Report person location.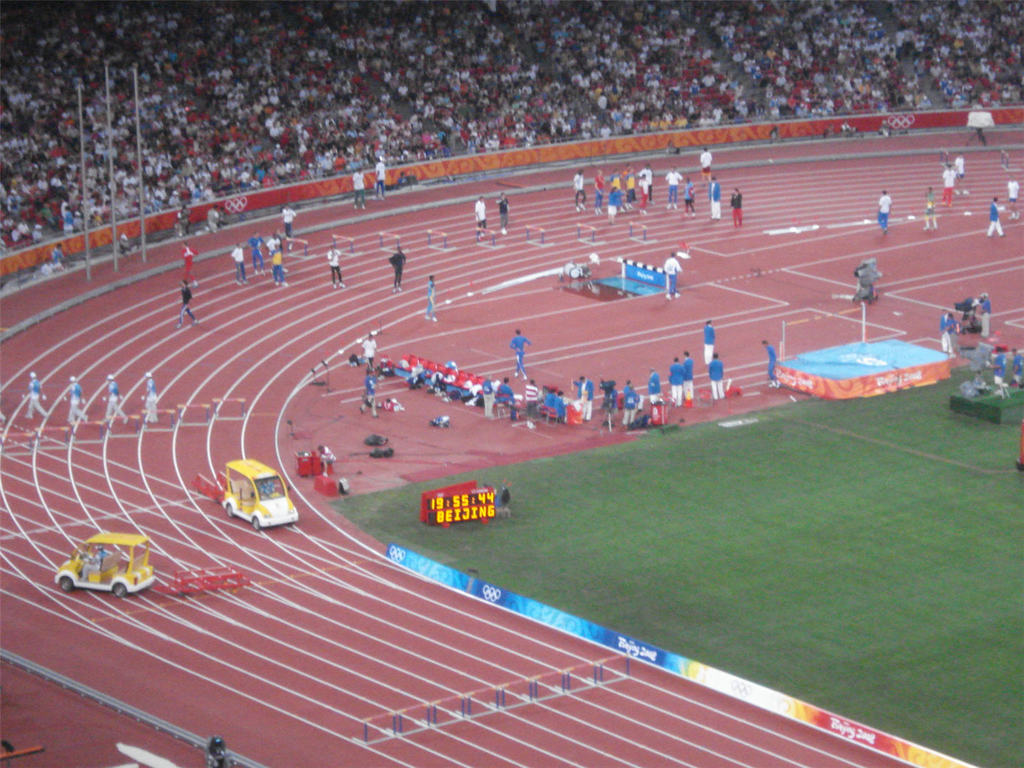
Report: crop(327, 242, 339, 288).
